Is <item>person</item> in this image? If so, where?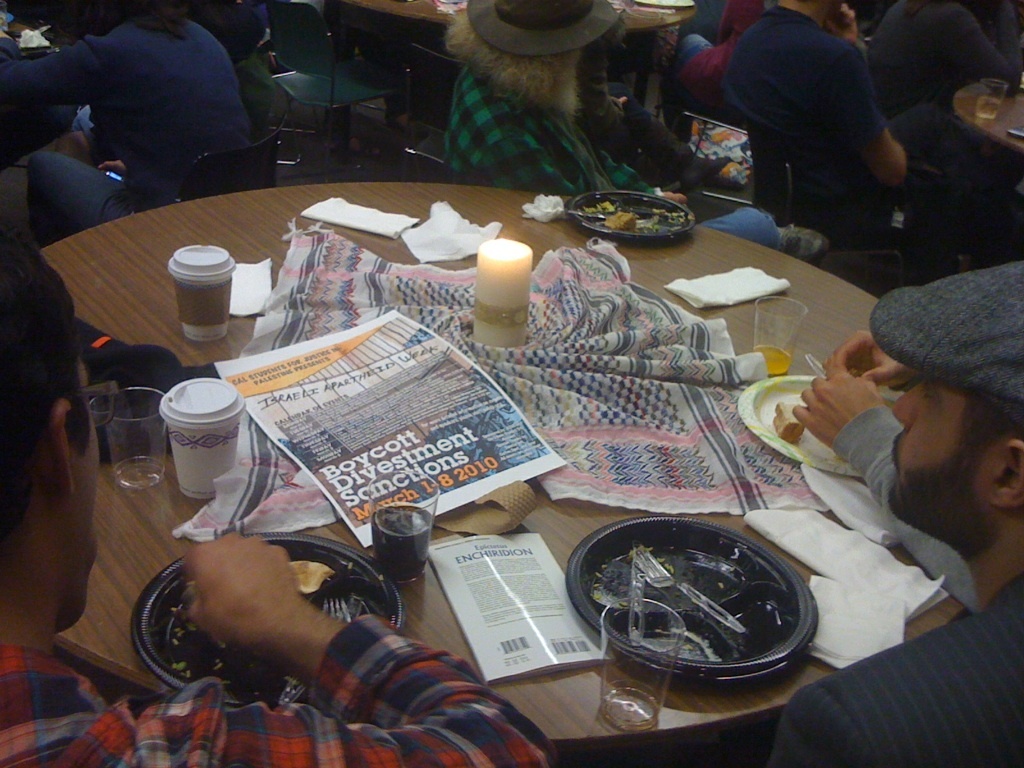
Yes, at x1=770 y1=257 x2=1023 y2=767.
